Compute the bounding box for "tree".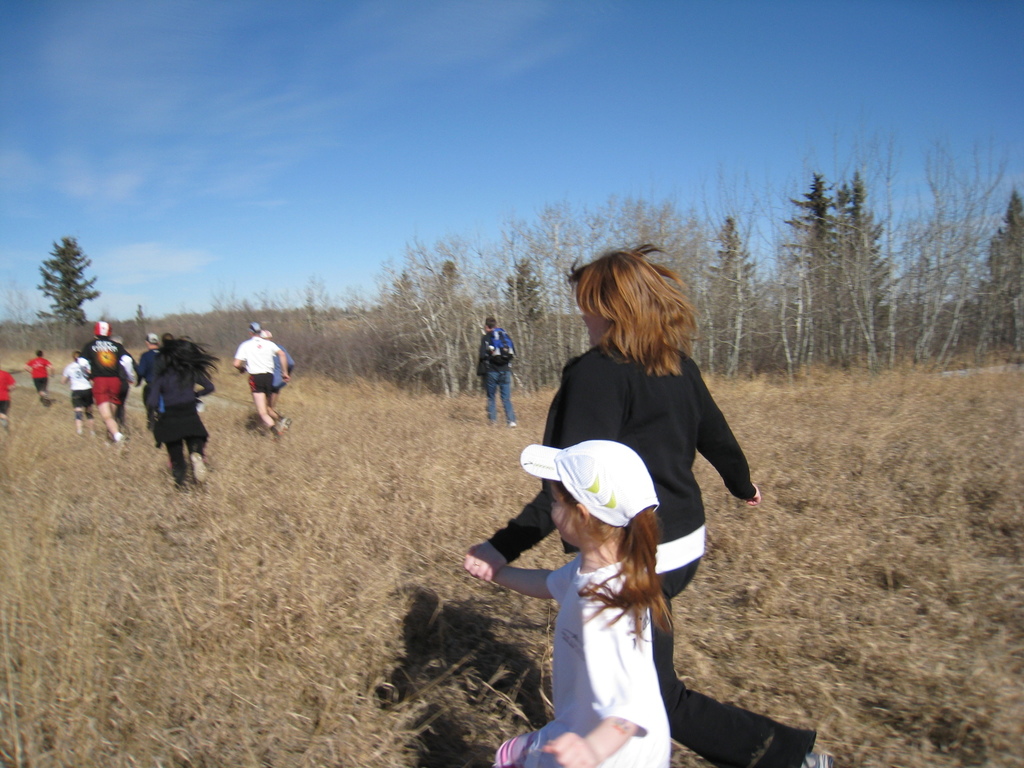
select_region(400, 232, 477, 385).
